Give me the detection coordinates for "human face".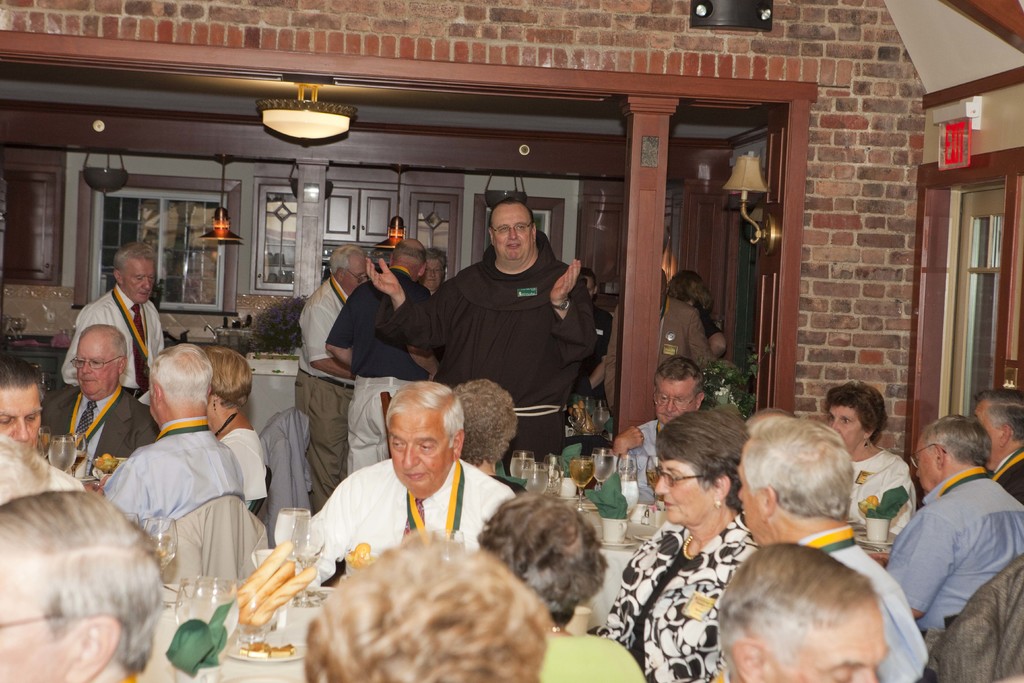
x1=828, y1=405, x2=867, y2=454.
